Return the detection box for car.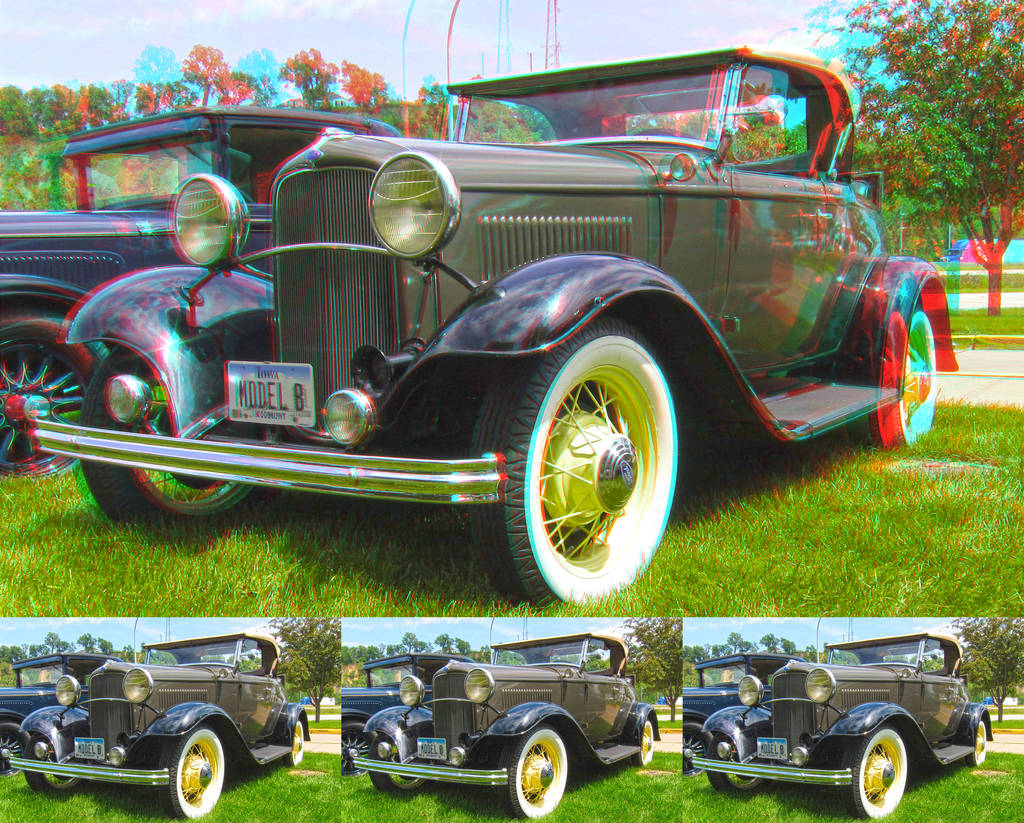
x1=344 y1=645 x2=465 y2=771.
